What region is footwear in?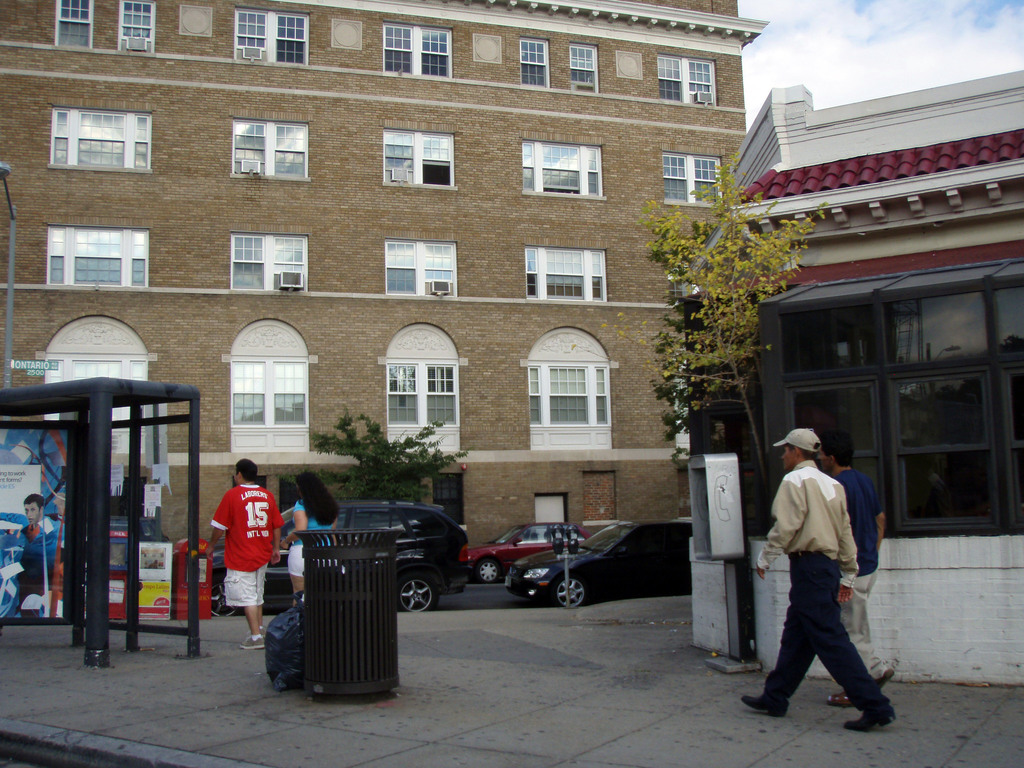
pyautogui.locateOnScreen(842, 706, 900, 734).
